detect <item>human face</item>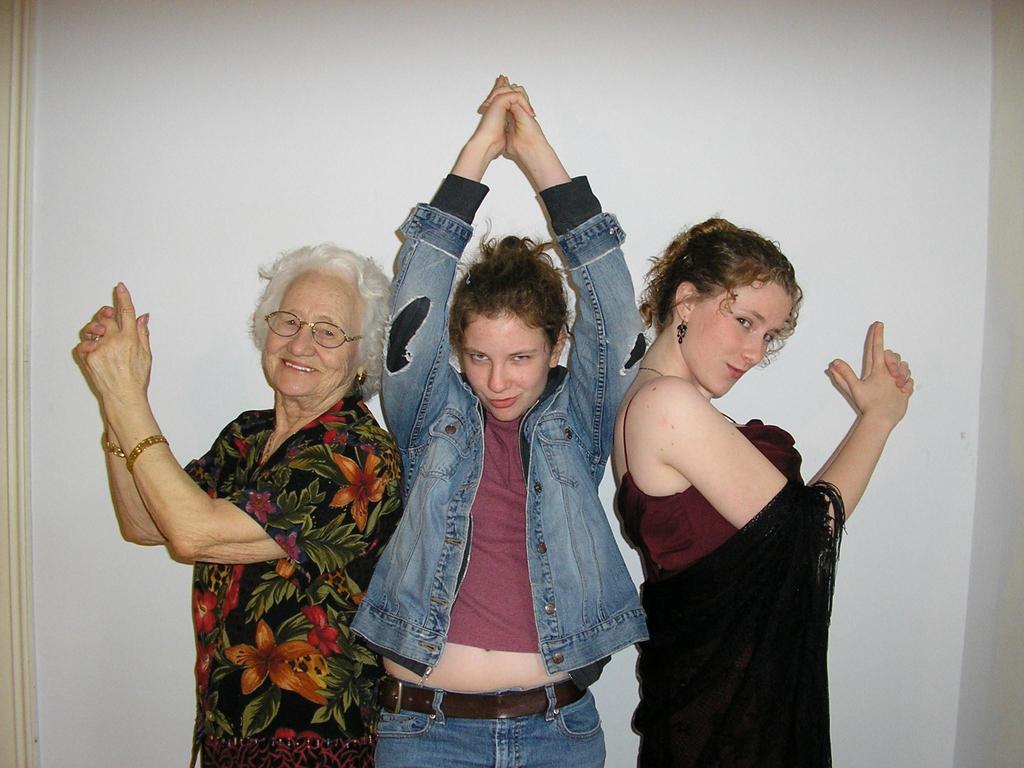
crop(460, 311, 552, 424)
